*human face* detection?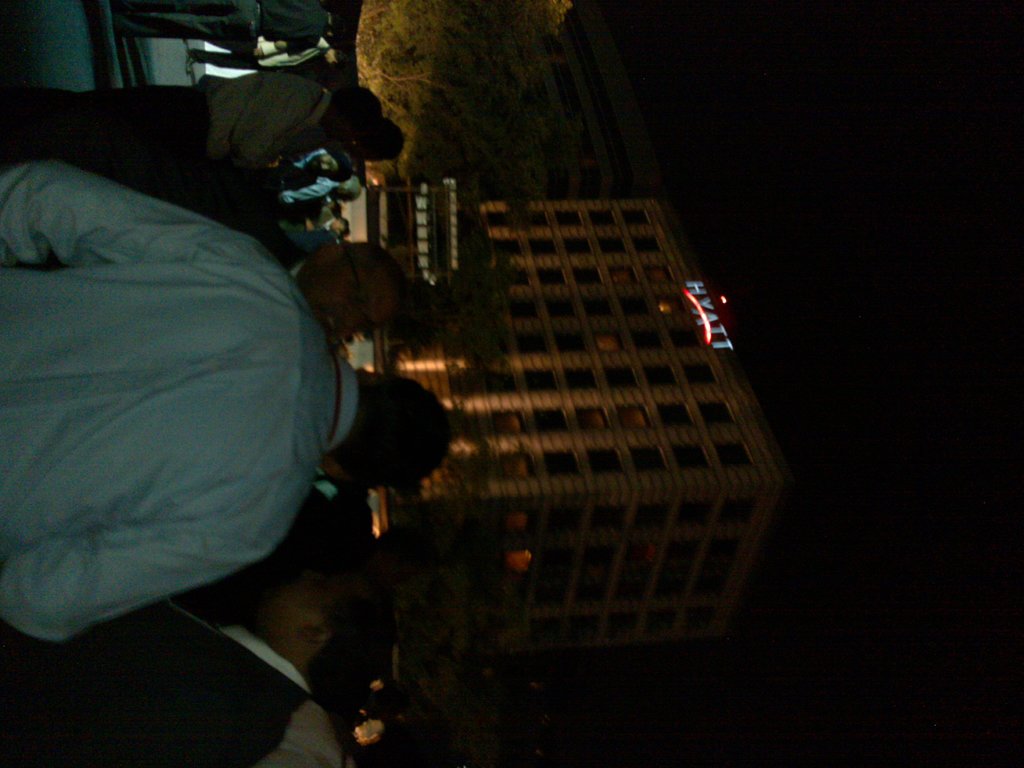
(300,264,396,340)
